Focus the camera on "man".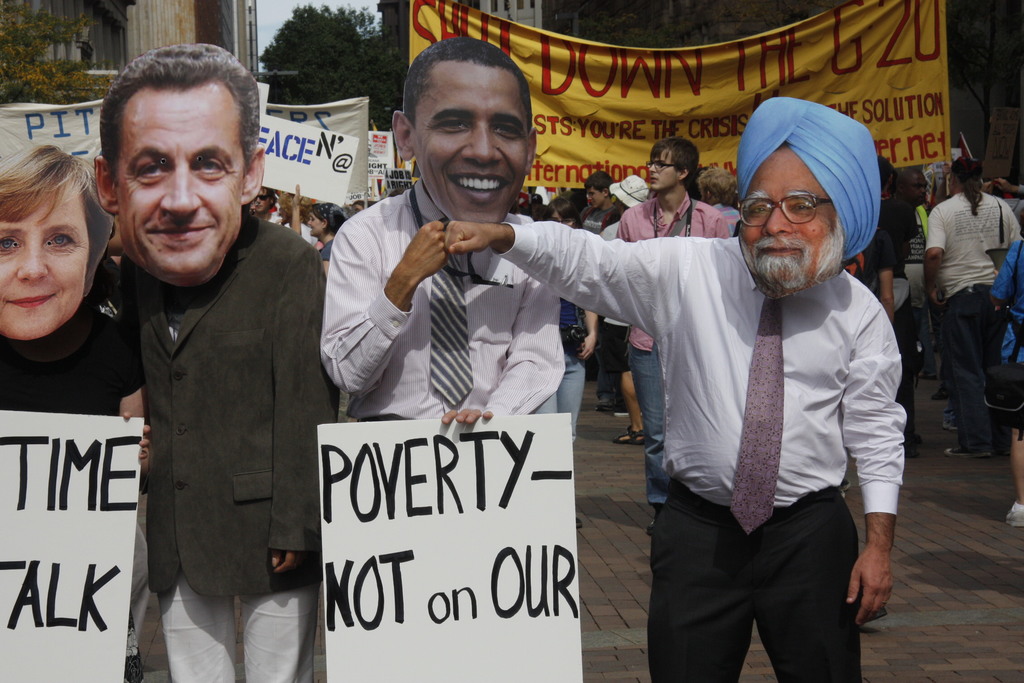
Focus region: [x1=607, y1=140, x2=735, y2=541].
